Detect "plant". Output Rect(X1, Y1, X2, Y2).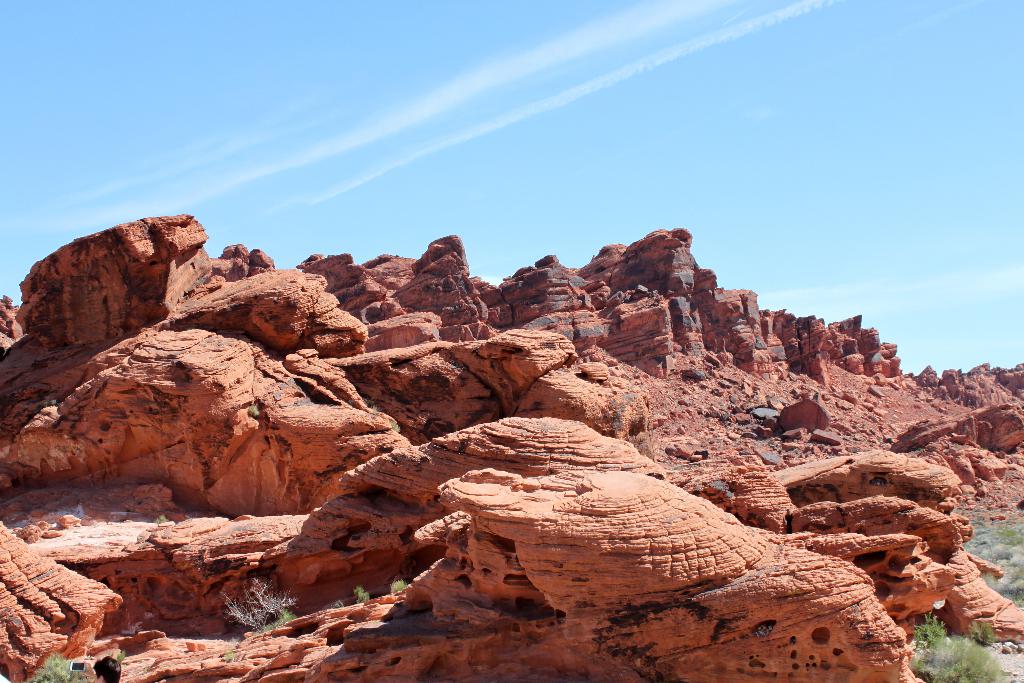
Rect(915, 614, 1005, 682).
